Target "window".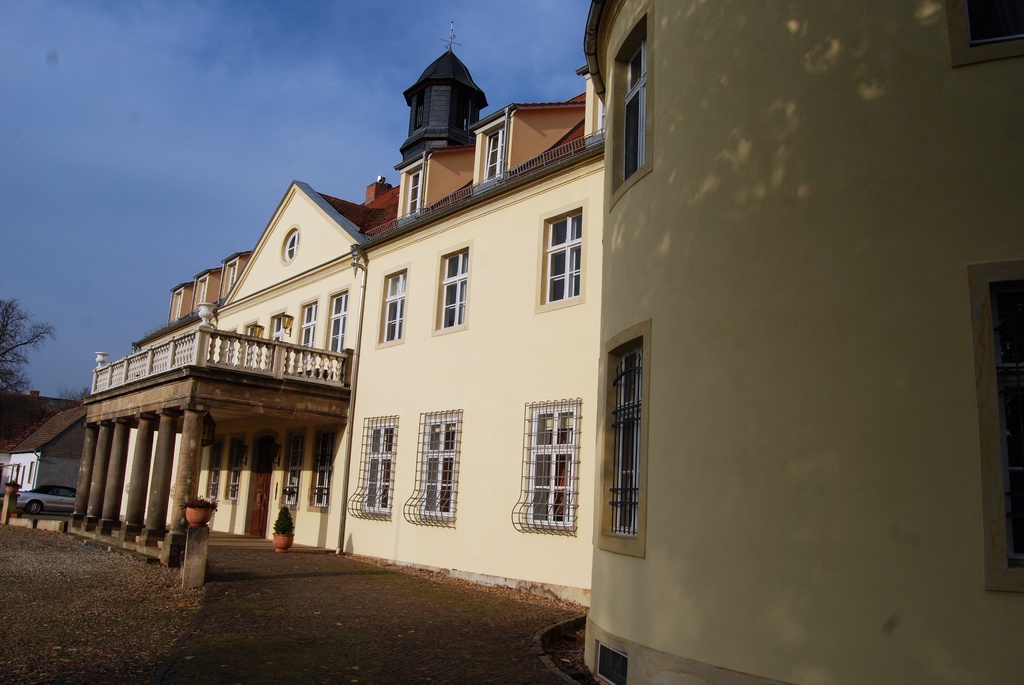
Target region: bbox=(374, 261, 409, 349).
